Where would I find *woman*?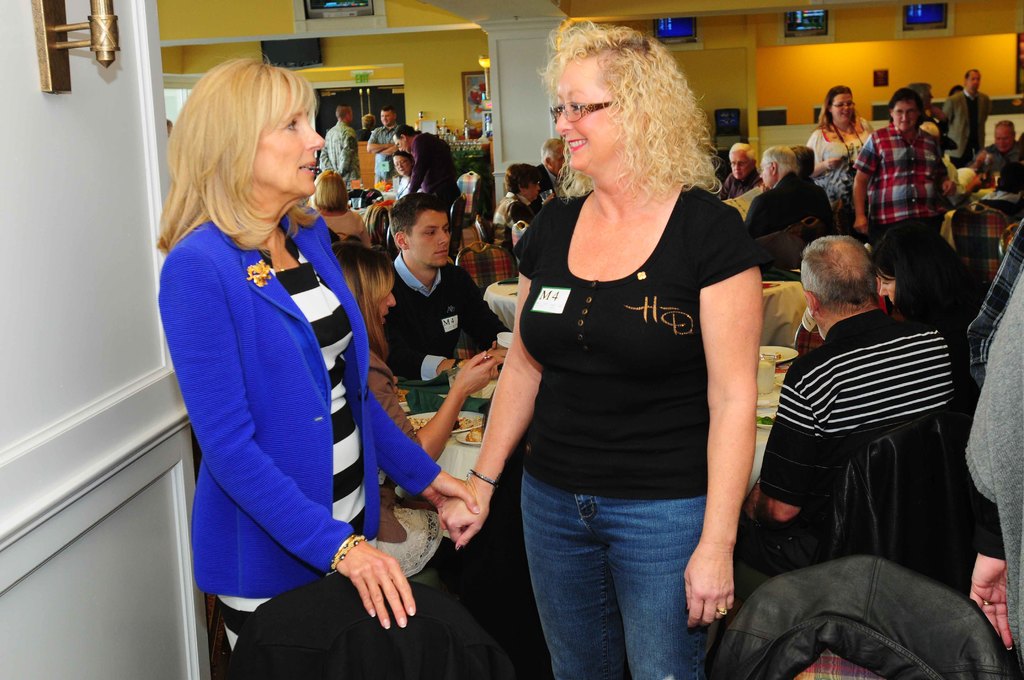
At [x1=806, y1=85, x2=870, y2=234].
